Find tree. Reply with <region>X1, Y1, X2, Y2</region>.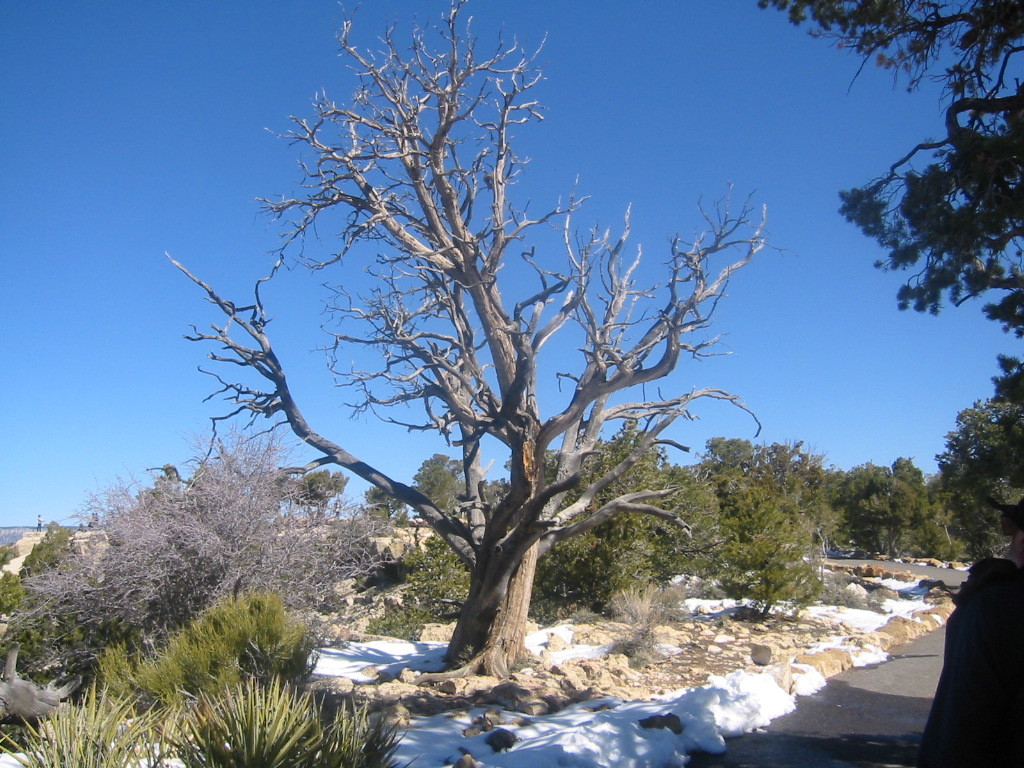
<region>768, 0, 1023, 344</region>.
